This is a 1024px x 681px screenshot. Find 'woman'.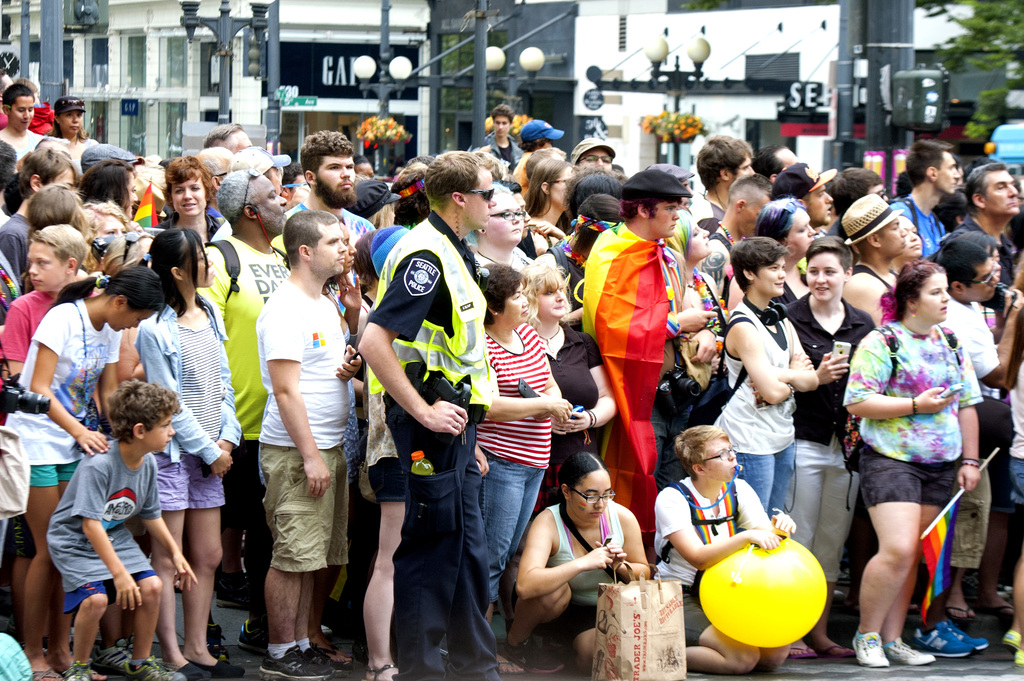
Bounding box: <box>707,234,814,545</box>.
